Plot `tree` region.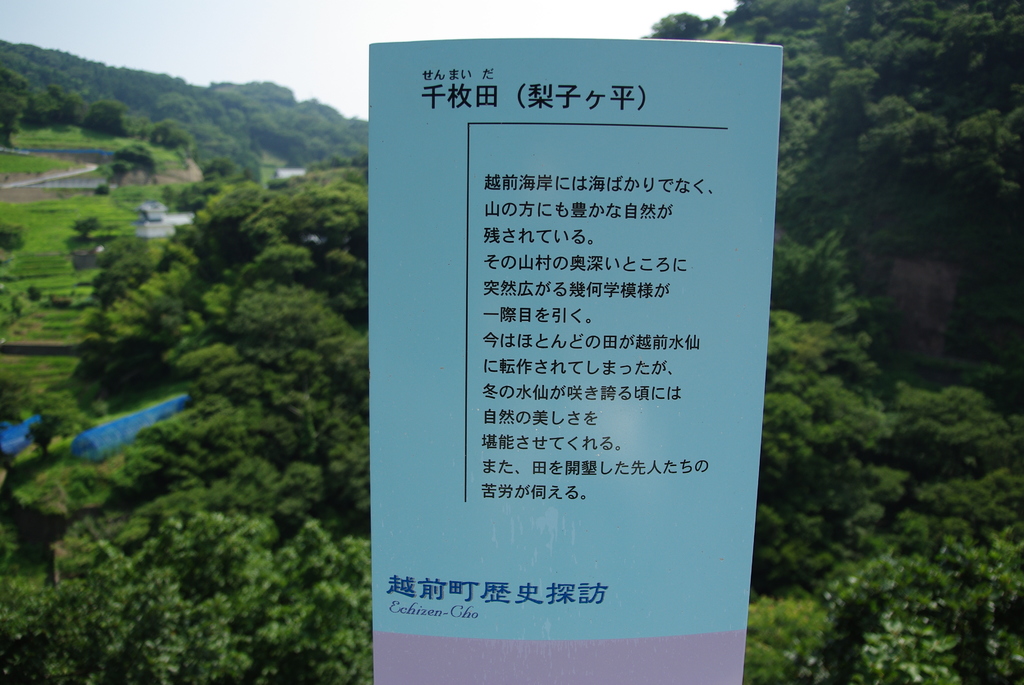
Plotted at (885, 374, 1011, 462).
